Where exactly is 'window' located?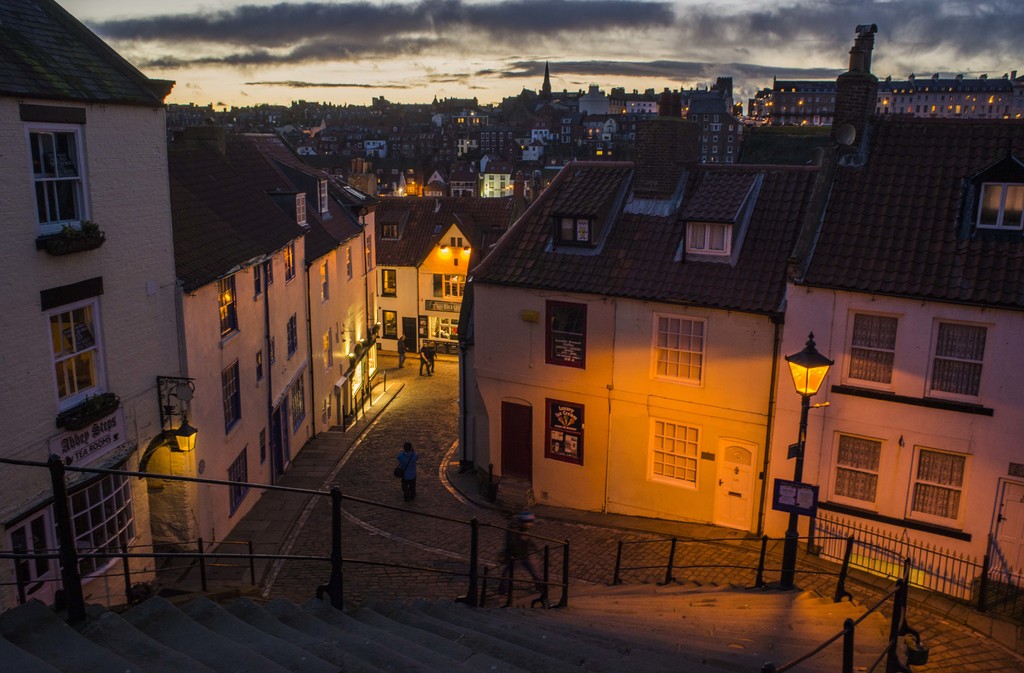
Its bounding box is 285 315 300 357.
